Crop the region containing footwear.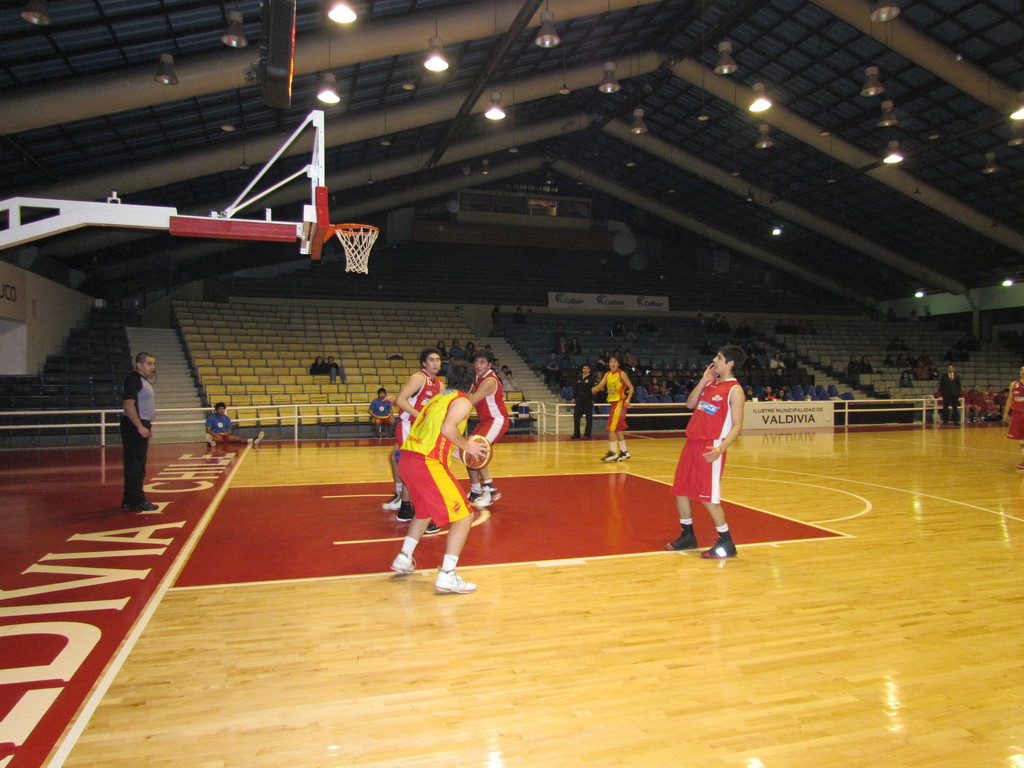
Crop region: 482/484/492/499.
